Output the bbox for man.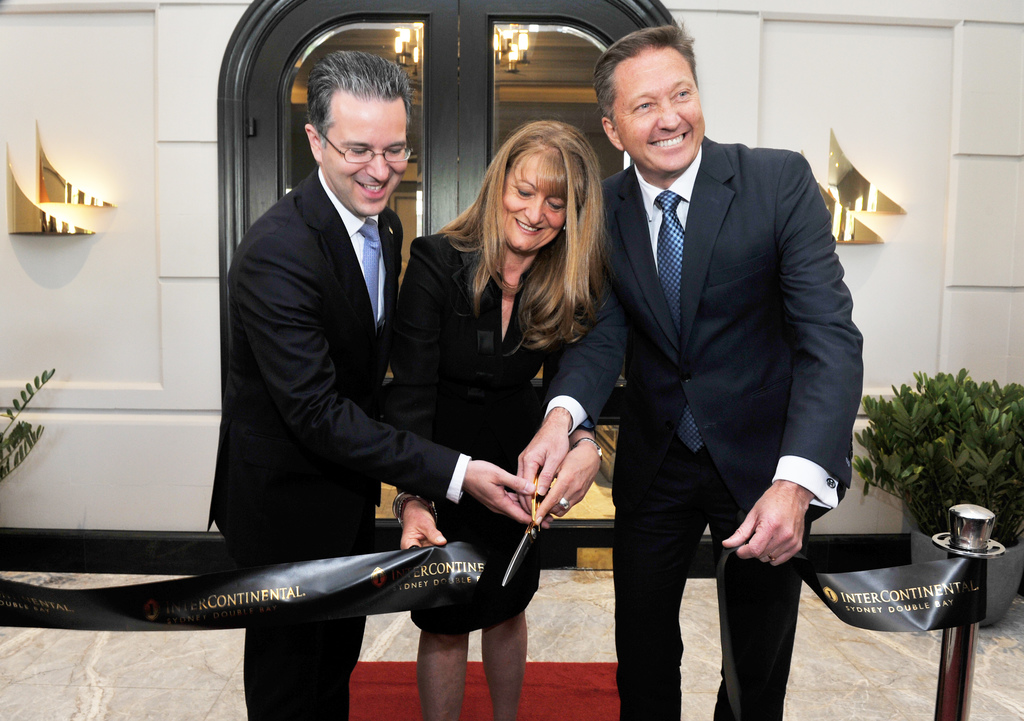
{"x1": 579, "y1": 19, "x2": 860, "y2": 713}.
